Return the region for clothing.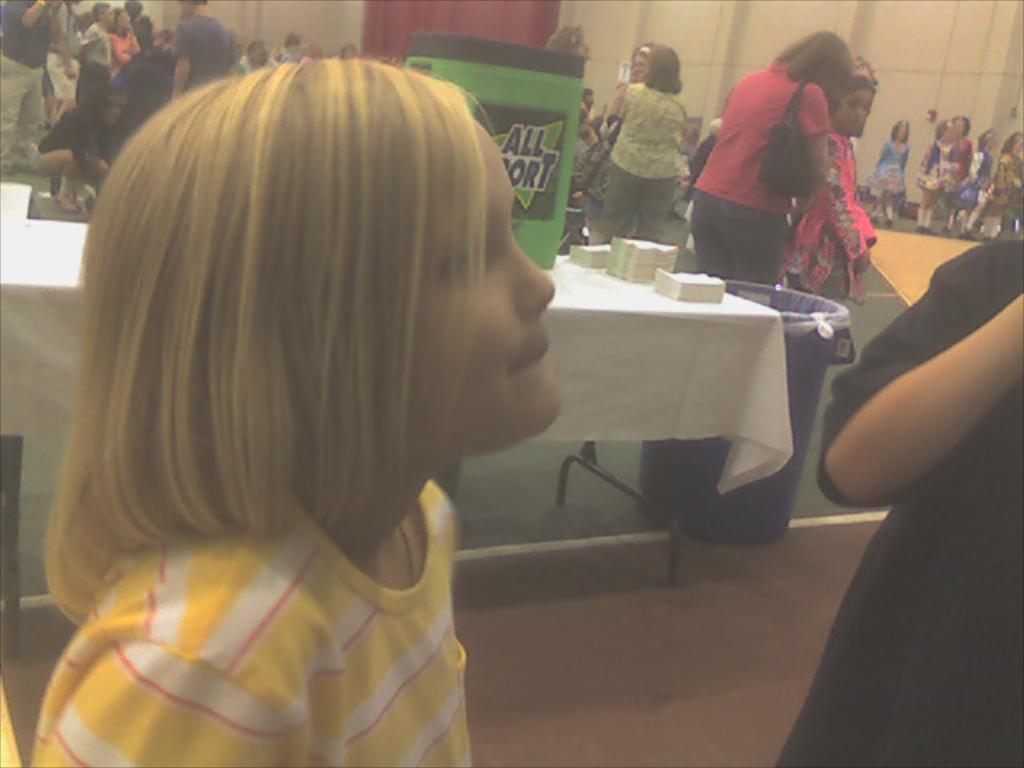
x1=992, y1=158, x2=1022, y2=240.
